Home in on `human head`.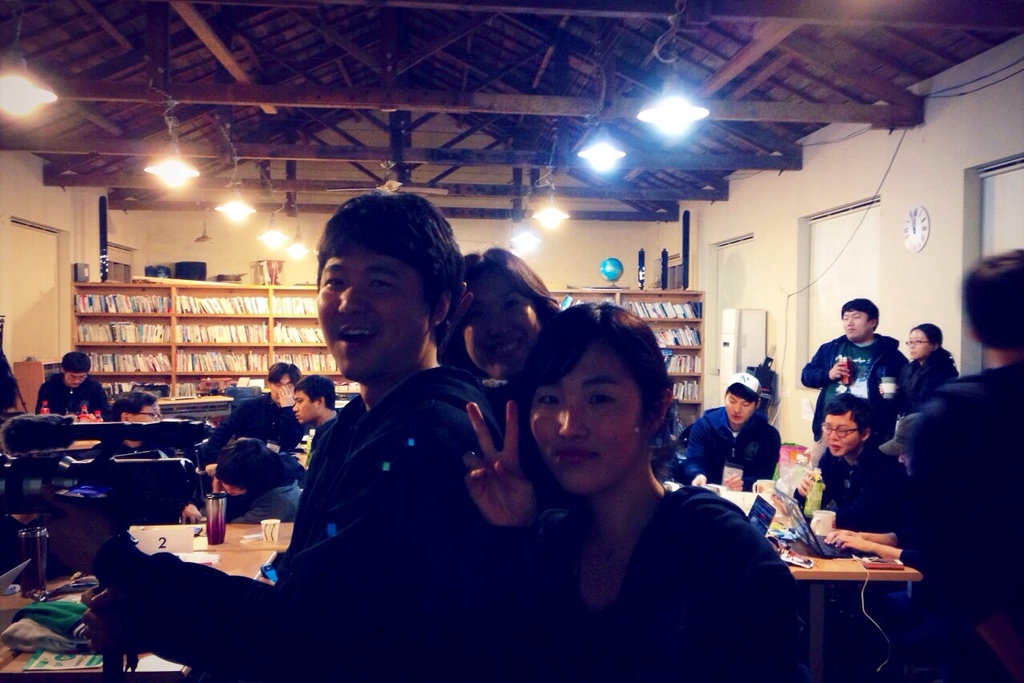
Homed in at x1=527 y1=302 x2=673 y2=493.
